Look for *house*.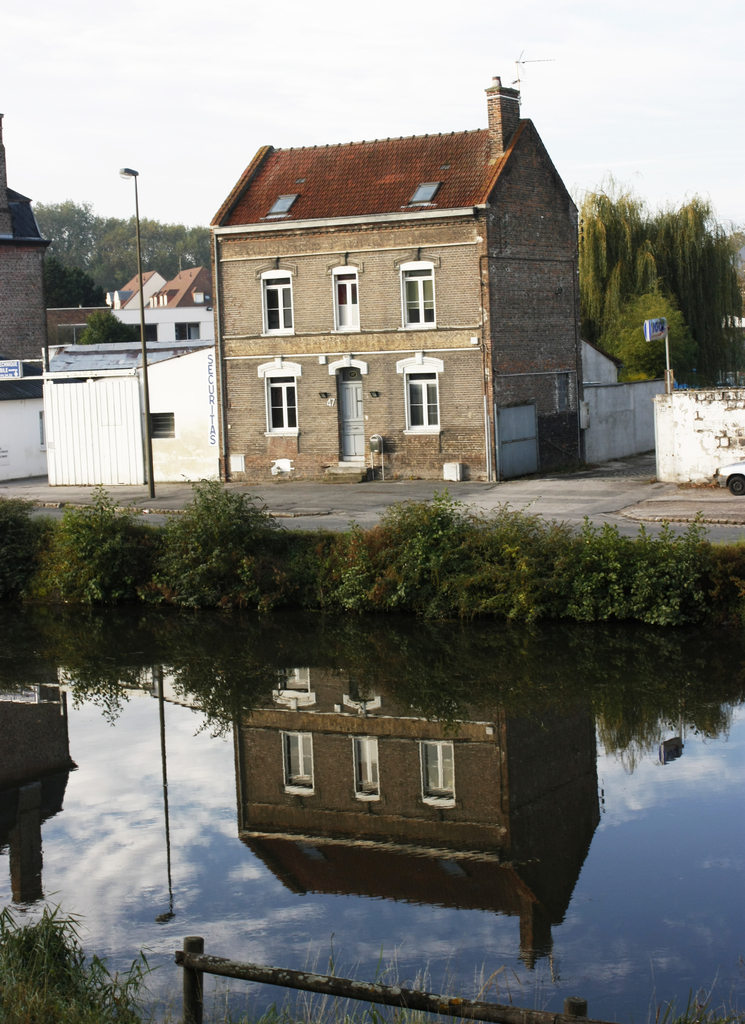
Found: box=[0, 178, 63, 367].
